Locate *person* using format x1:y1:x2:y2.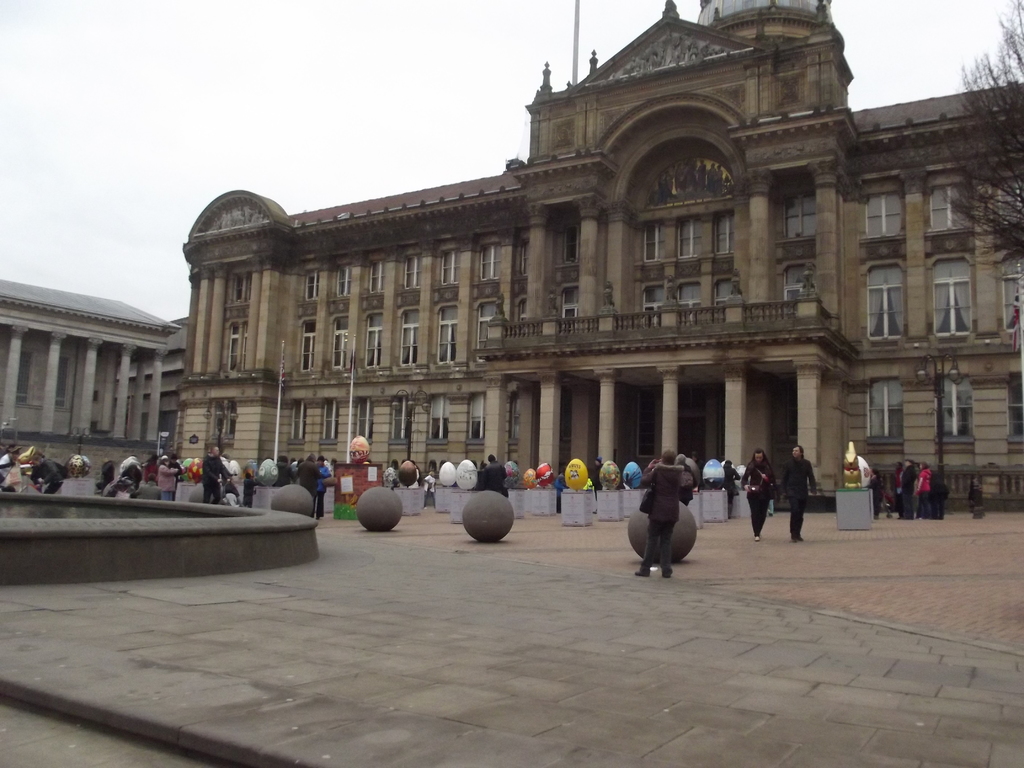
106:457:119:491.
